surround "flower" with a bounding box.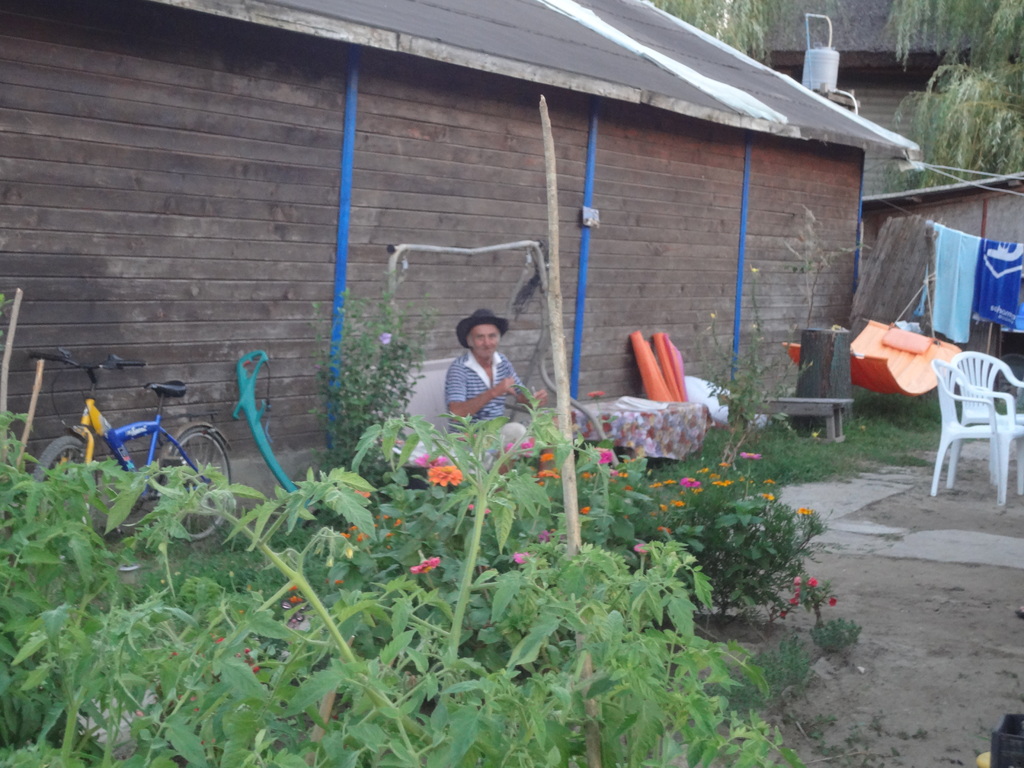
x1=520 y1=437 x2=534 y2=456.
